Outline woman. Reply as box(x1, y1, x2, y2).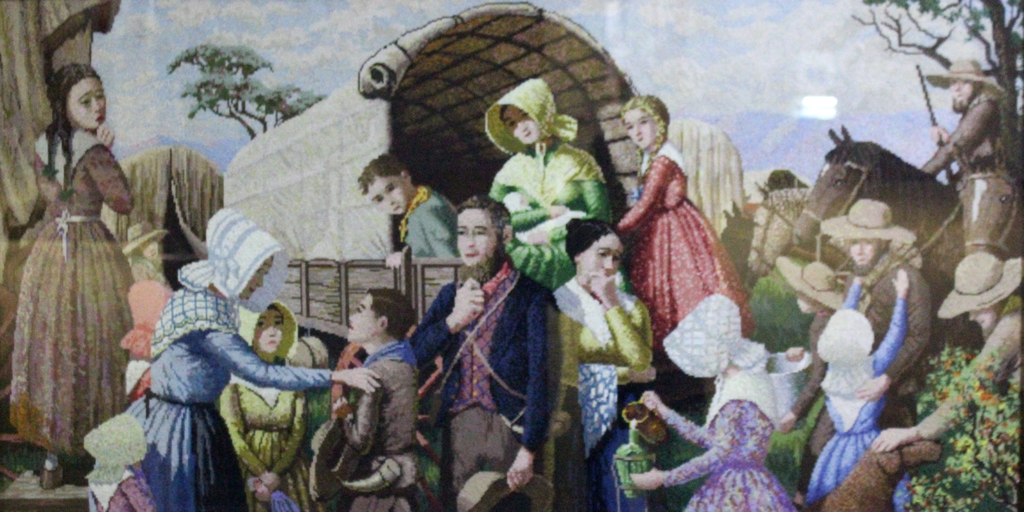
box(118, 208, 379, 511).
